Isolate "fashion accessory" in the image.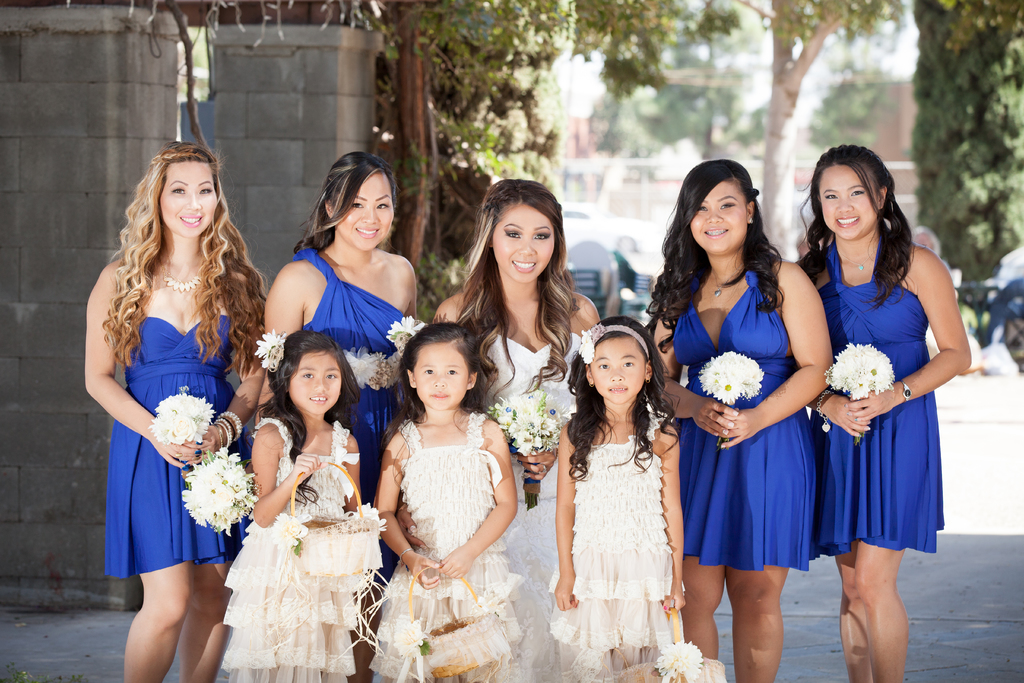
Isolated region: bbox=(853, 433, 862, 438).
